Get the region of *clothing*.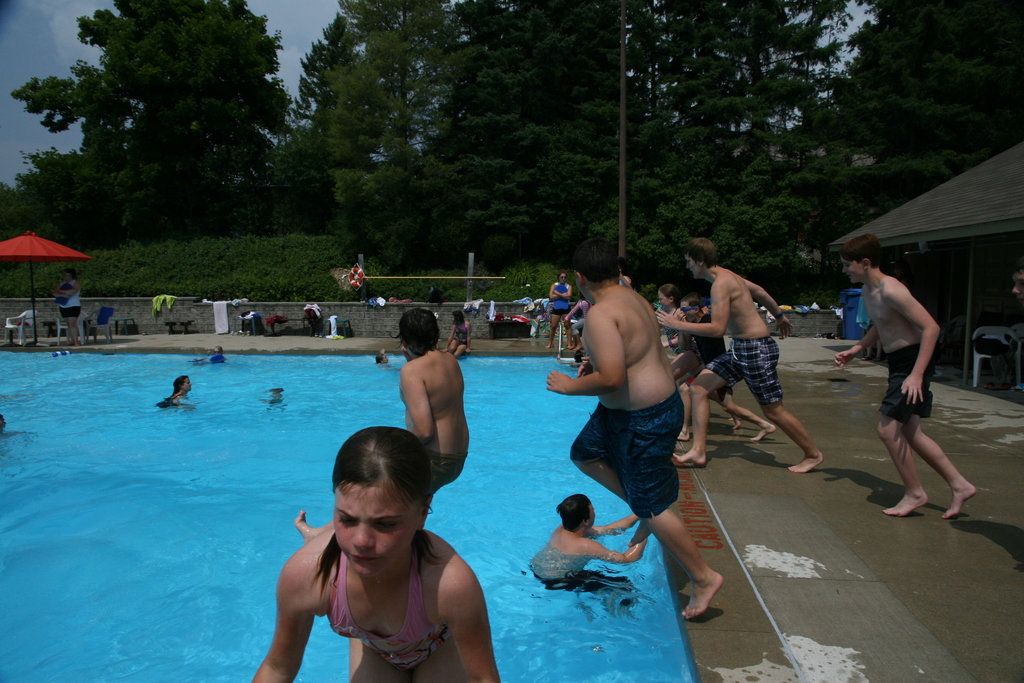
box(157, 393, 184, 411).
